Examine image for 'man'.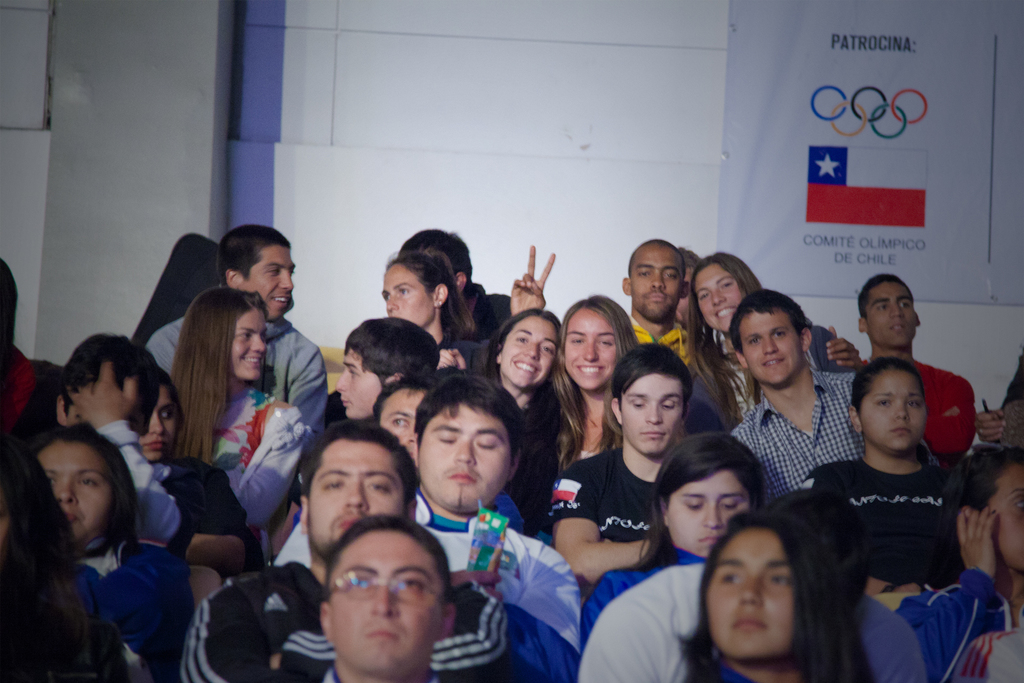
Examination result: l=141, t=226, r=329, b=432.
